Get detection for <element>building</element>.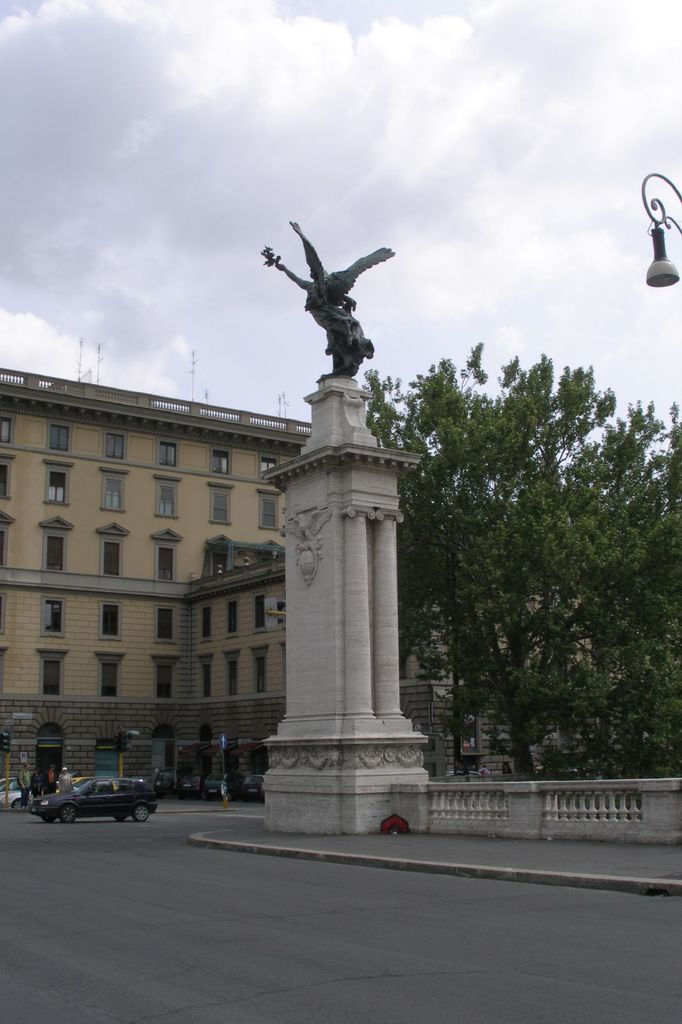
Detection: box=[0, 368, 624, 795].
